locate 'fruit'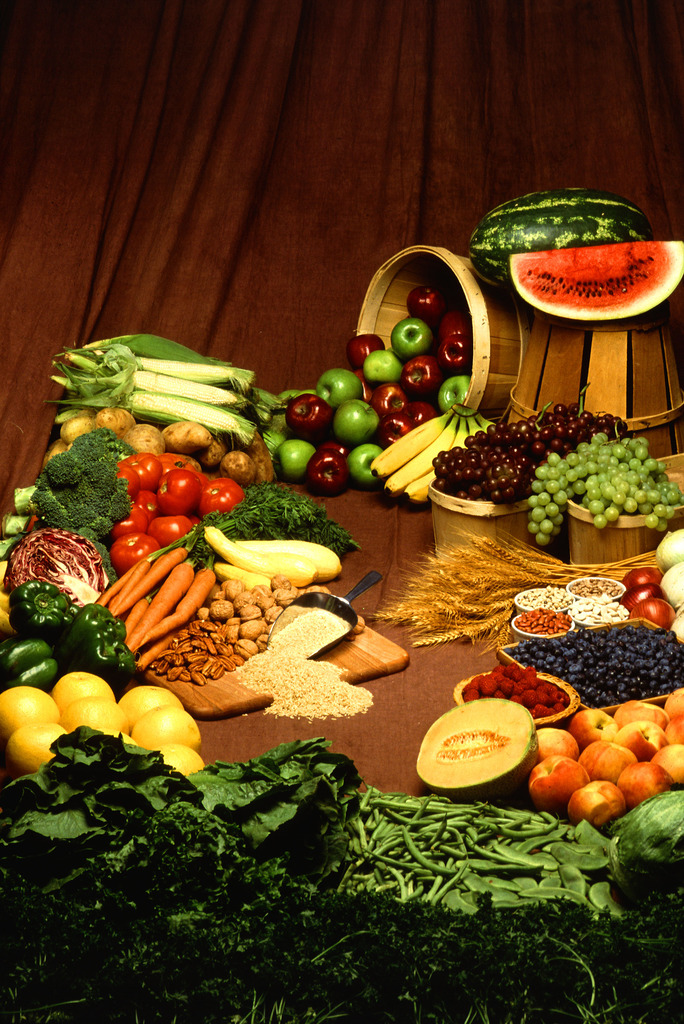
(626, 586, 660, 617)
